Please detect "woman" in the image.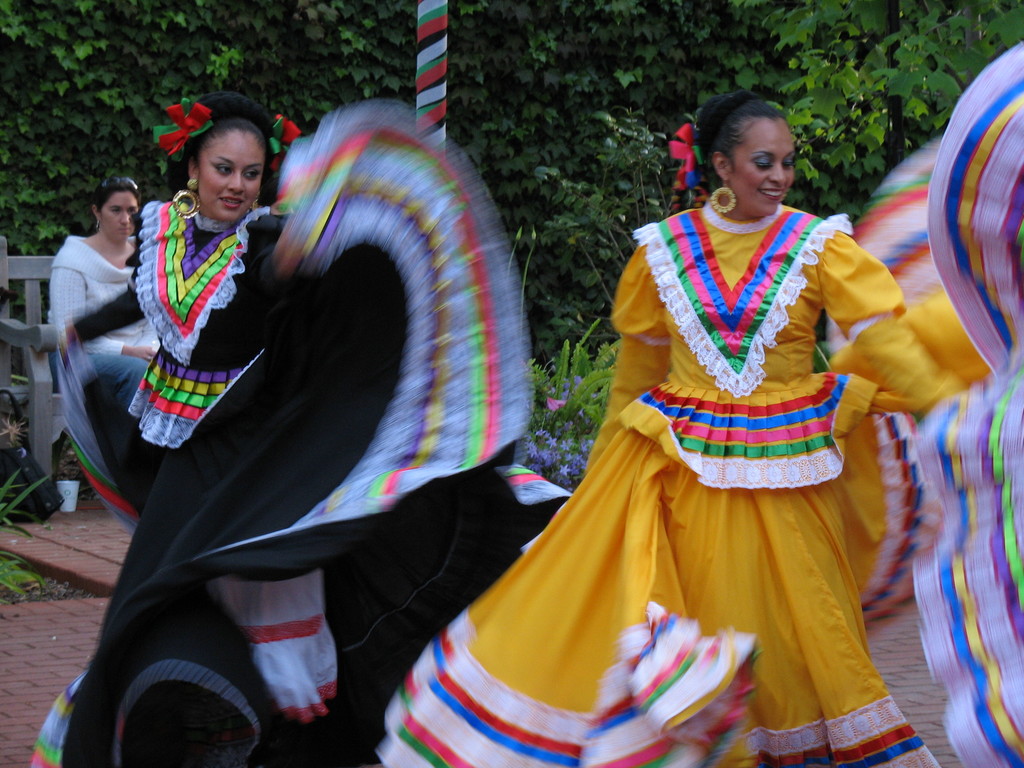
(401,104,968,746).
